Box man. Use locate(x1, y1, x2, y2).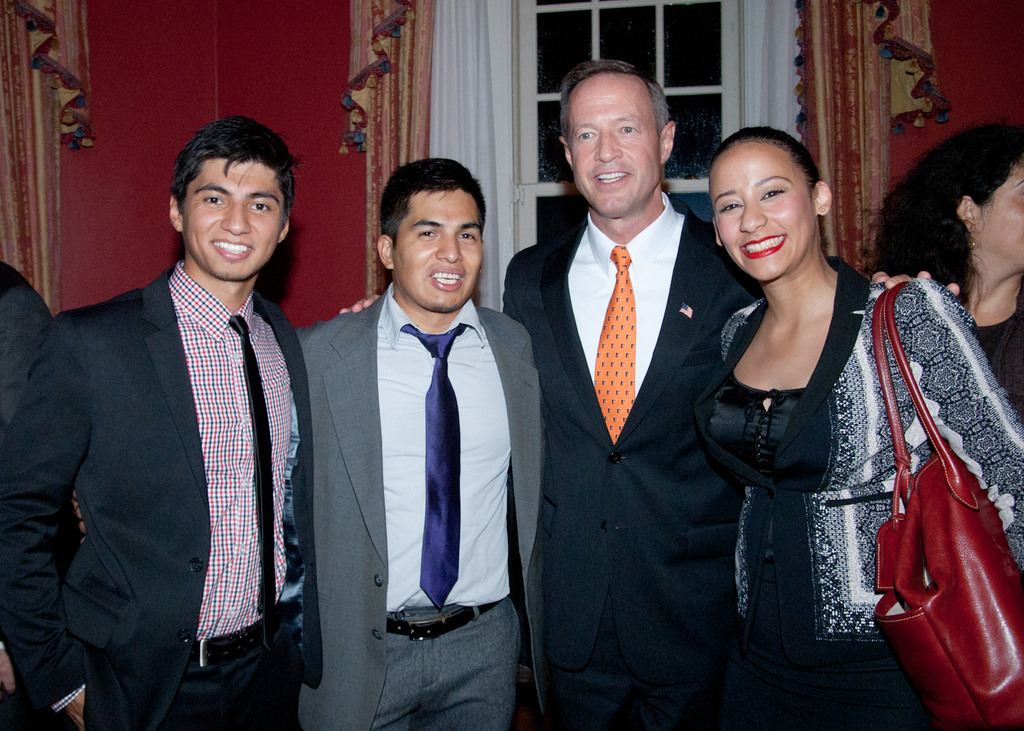
locate(496, 55, 961, 730).
